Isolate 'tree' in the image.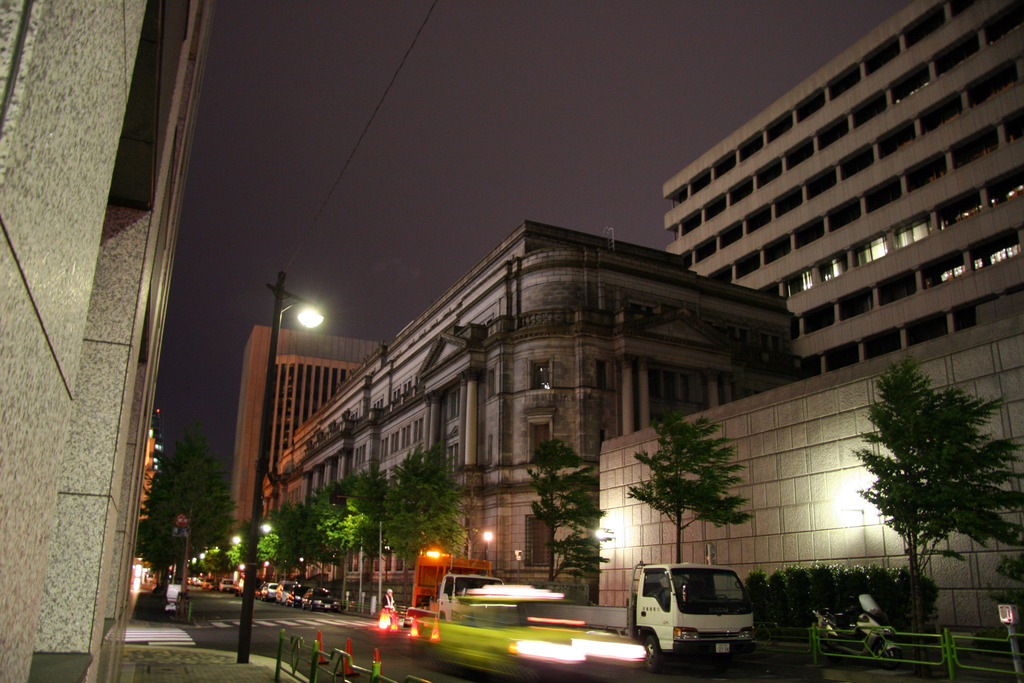
Isolated region: BBox(525, 439, 611, 582).
